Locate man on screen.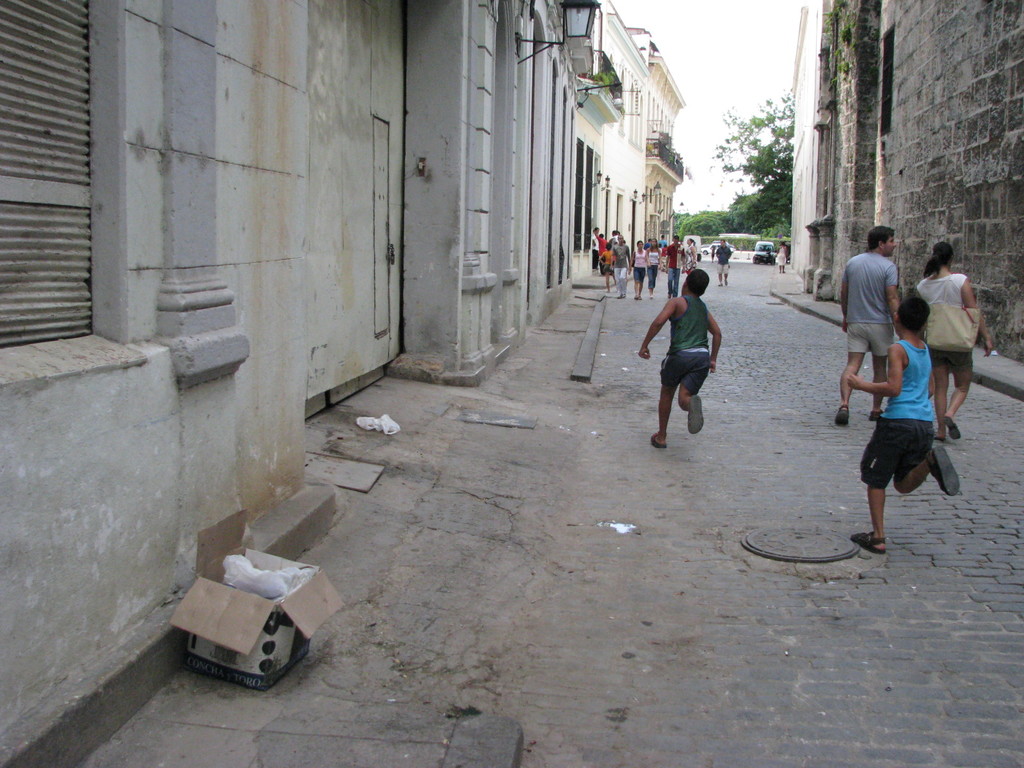
On screen at (x1=715, y1=241, x2=730, y2=287).
